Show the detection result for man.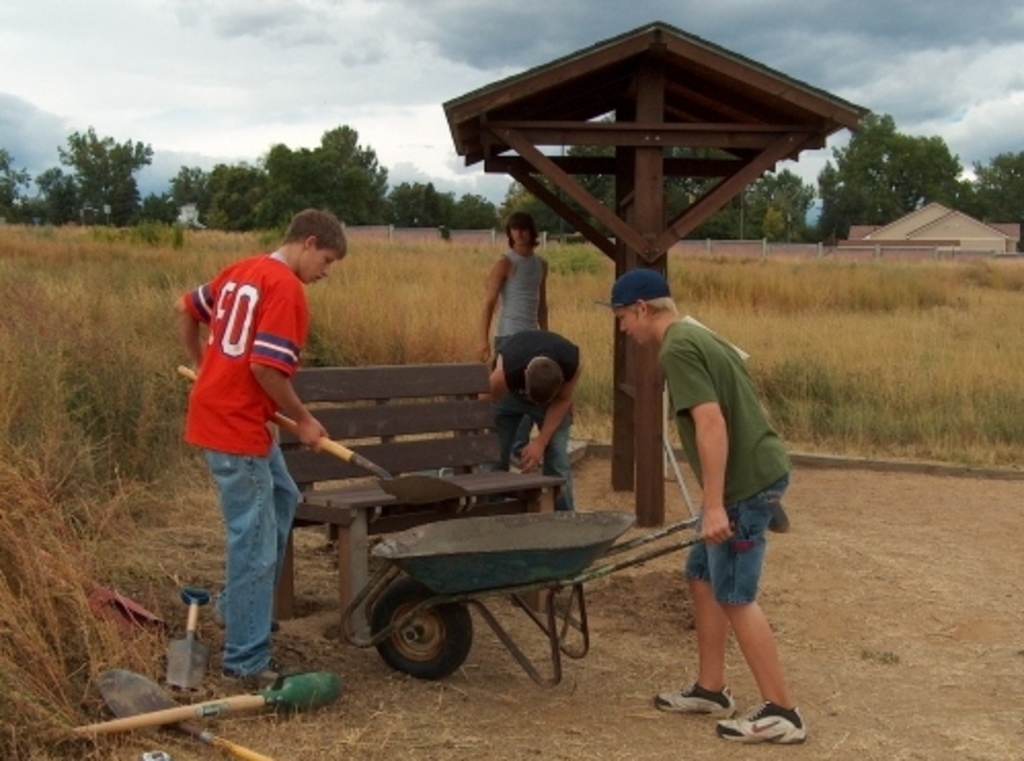
rect(476, 209, 546, 394).
